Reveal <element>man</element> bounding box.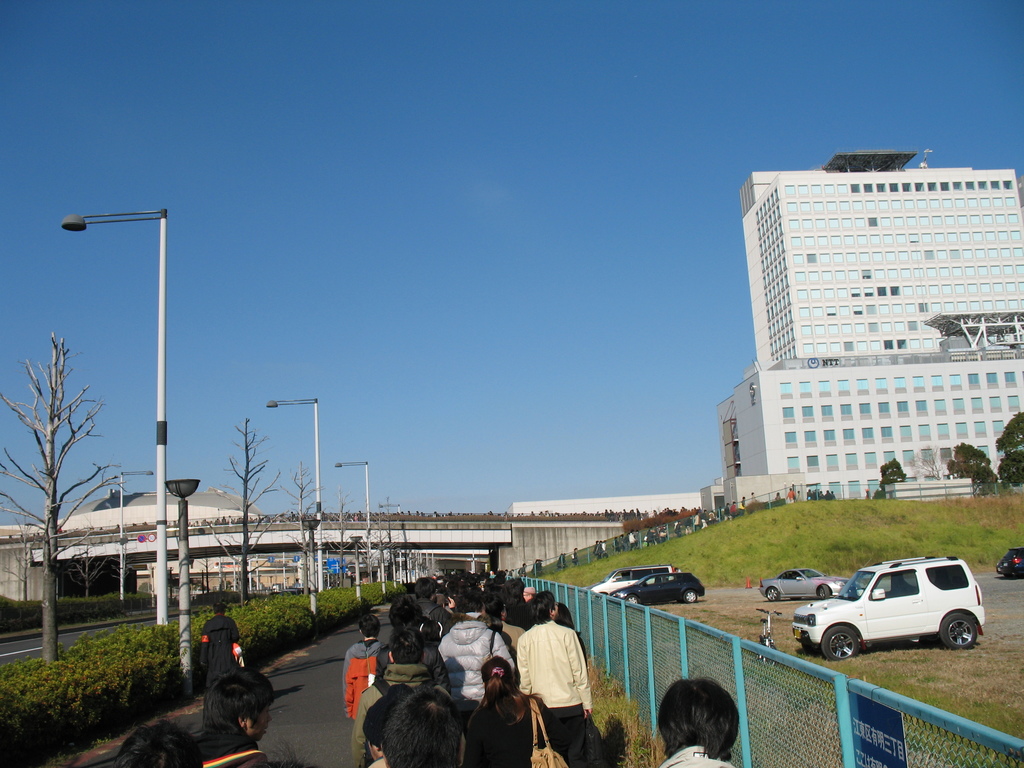
Revealed: left=348, top=628, right=460, bottom=767.
